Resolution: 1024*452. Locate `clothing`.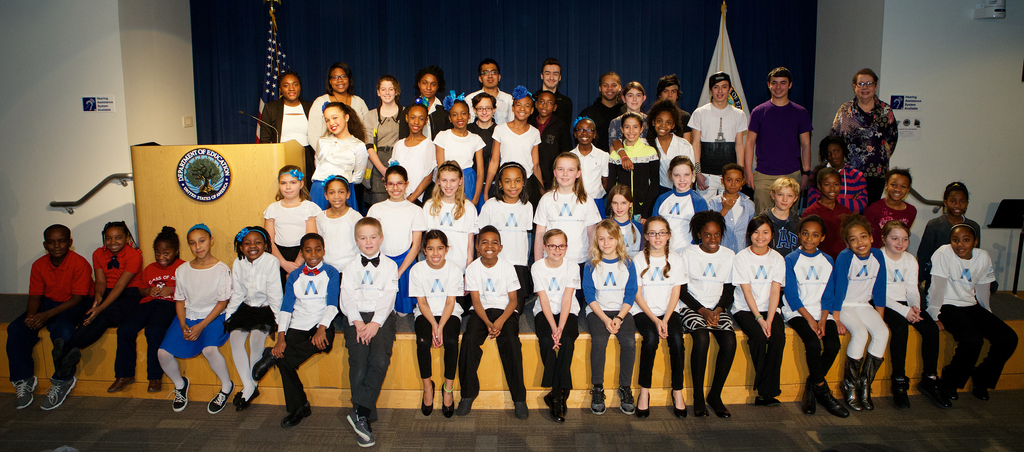
crop(923, 244, 1013, 387).
